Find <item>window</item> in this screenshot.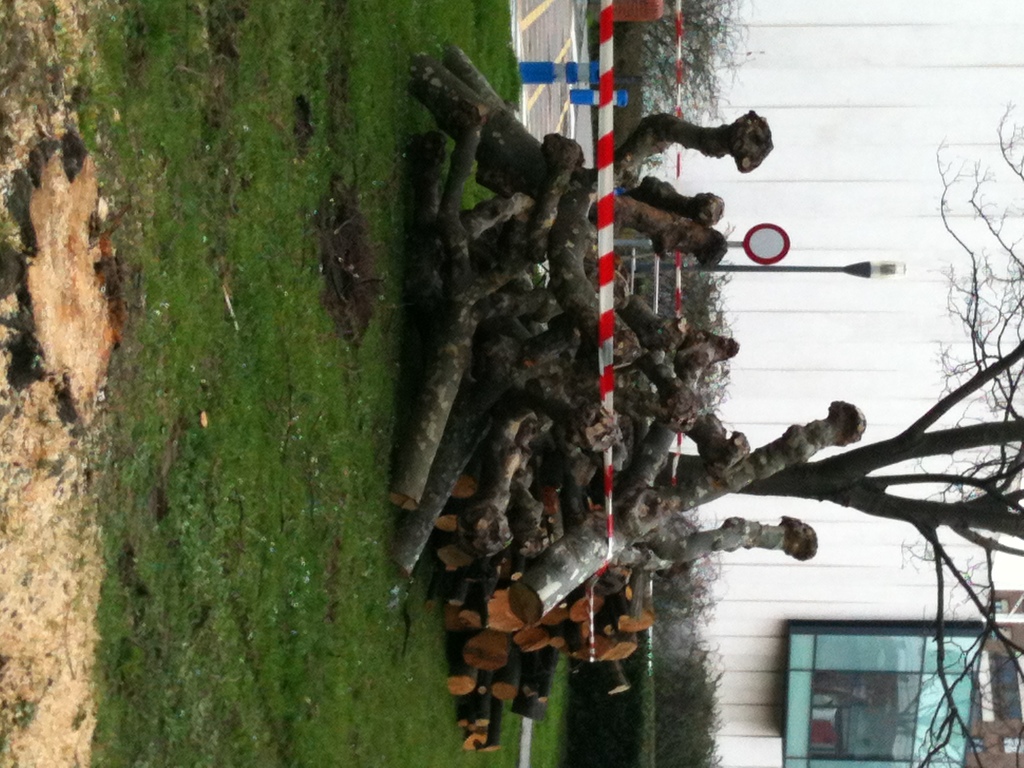
The bounding box for <item>window</item> is box(1000, 738, 1023, 756).
